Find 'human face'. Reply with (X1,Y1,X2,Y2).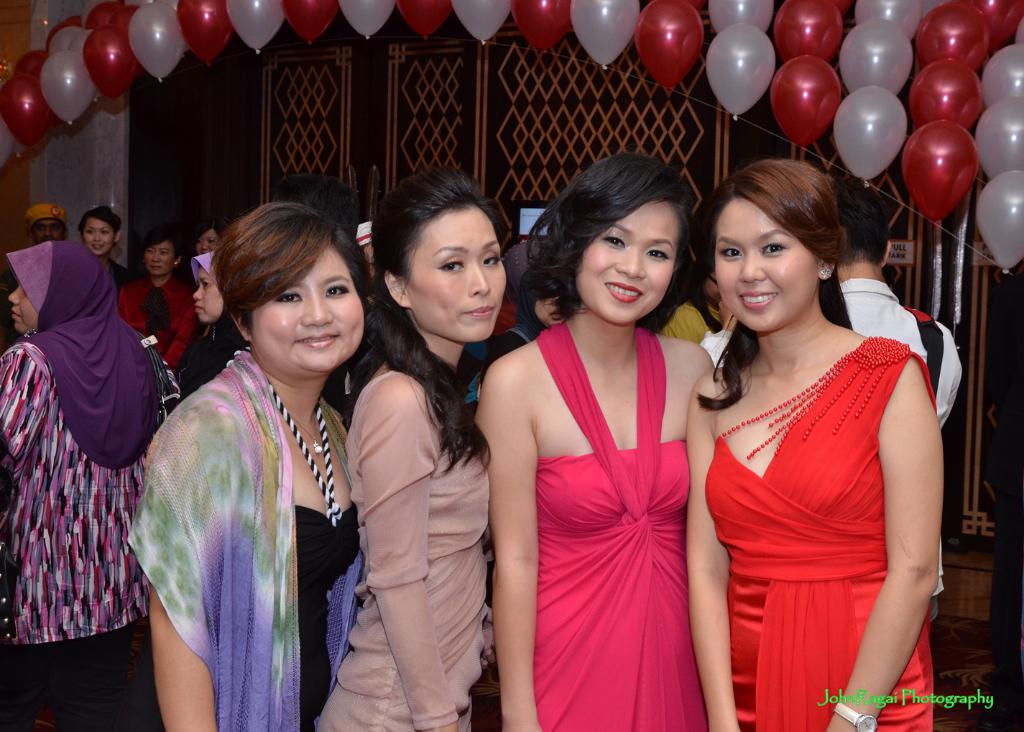
(578,197,680,321).
